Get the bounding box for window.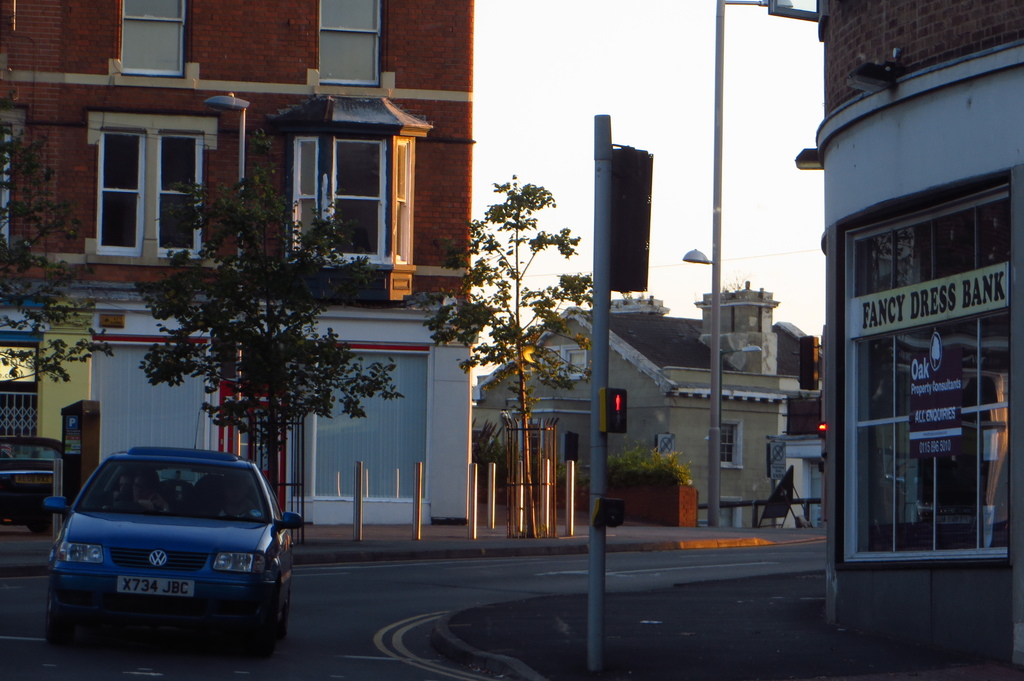
x1=565, y1=435, x2=582, y2=467.
